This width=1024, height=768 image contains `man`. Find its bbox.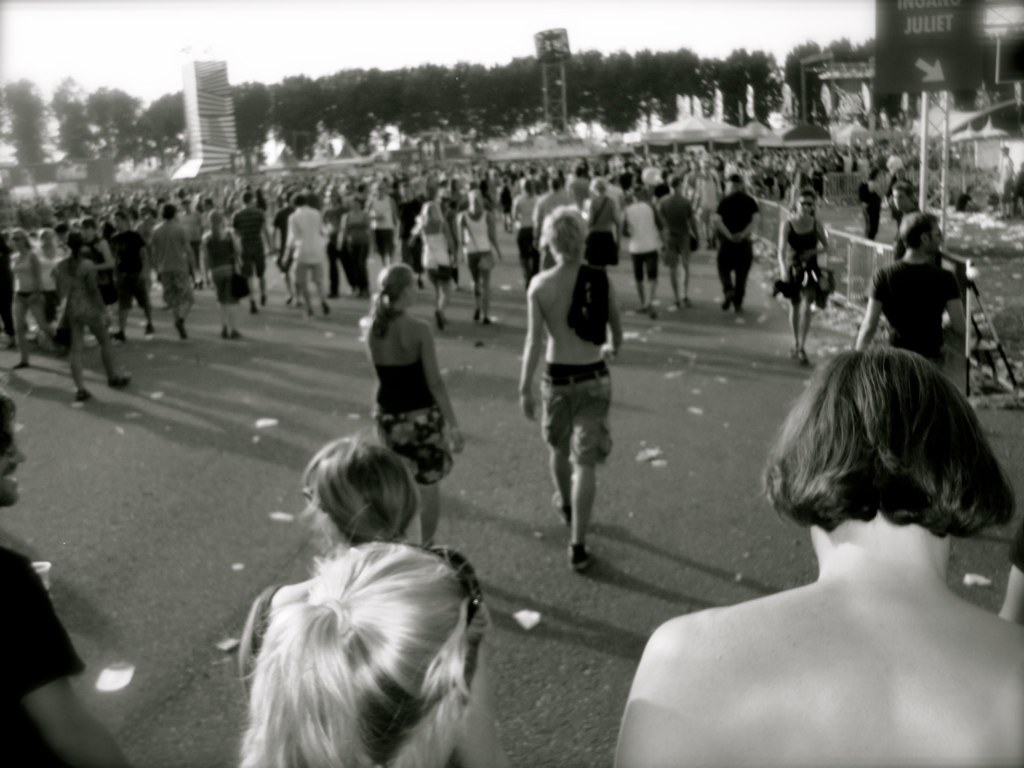
Rect(110, 211, 147, 340).
